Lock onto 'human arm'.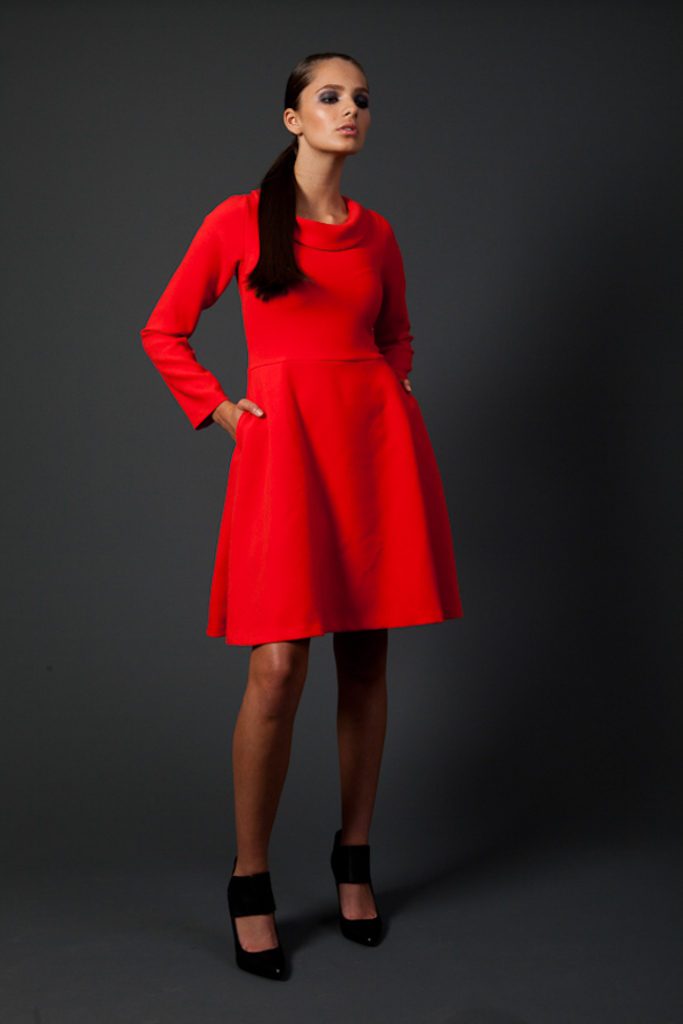
Locked: l=147, t=201, r=247, b=473.
